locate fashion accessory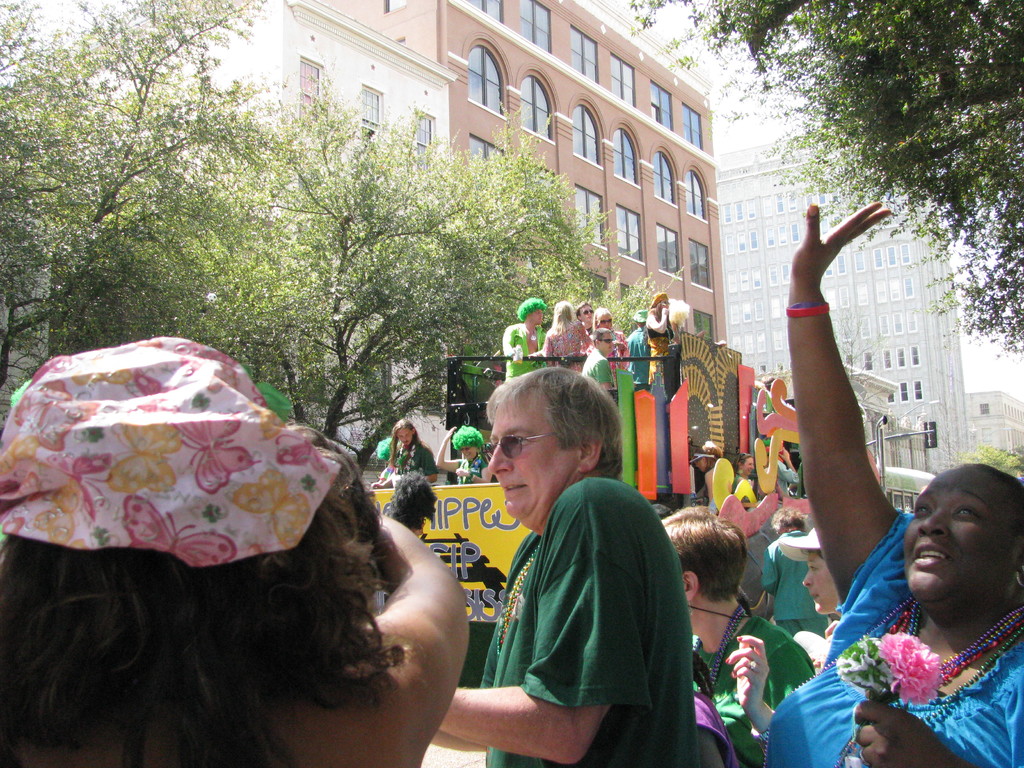
l=786, t=303, r=833, b=321
